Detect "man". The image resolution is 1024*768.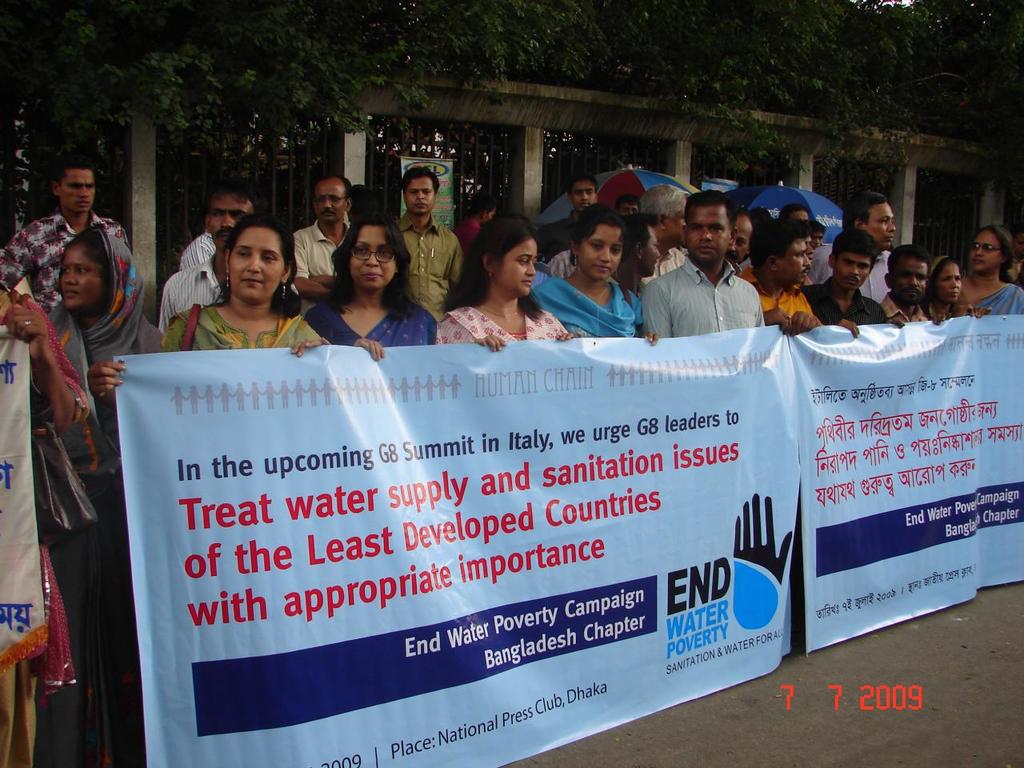
(left=529, top=178, right=614, bottom=262).
